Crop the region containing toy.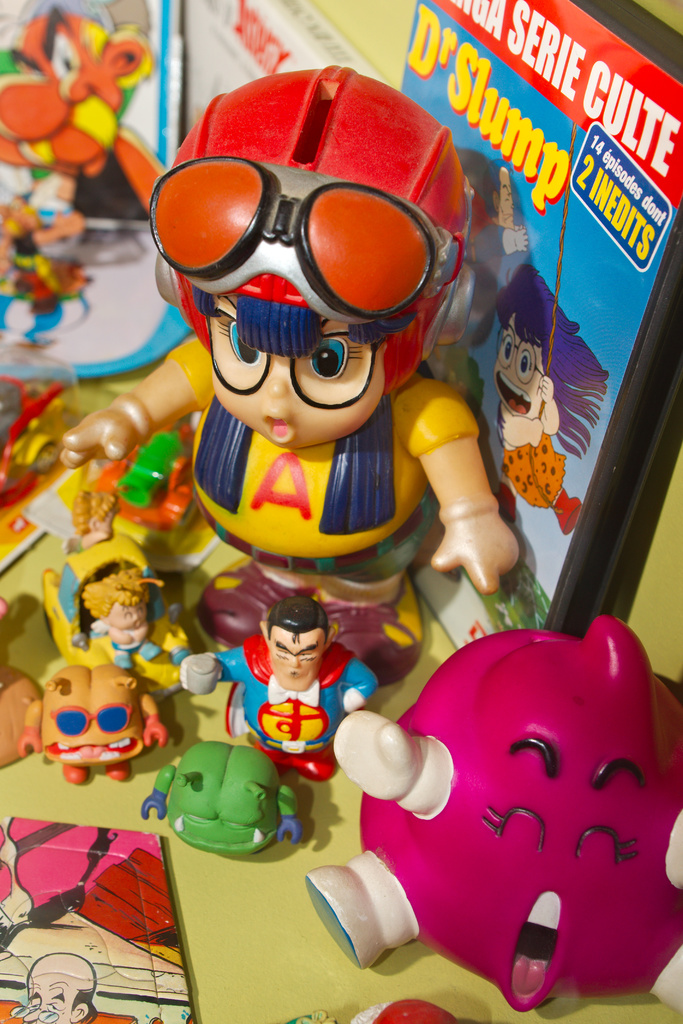
Crop region: (62,486,126,553).
